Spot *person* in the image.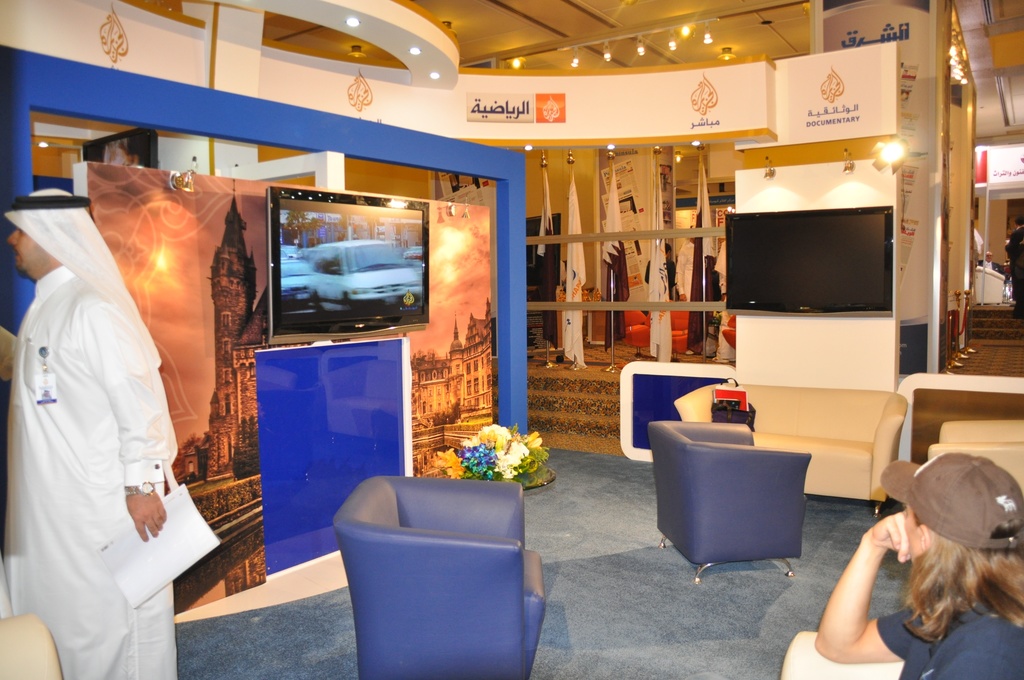
*person* found at pyautogui.locateOnScreen(781, 453, 1023, 679).
